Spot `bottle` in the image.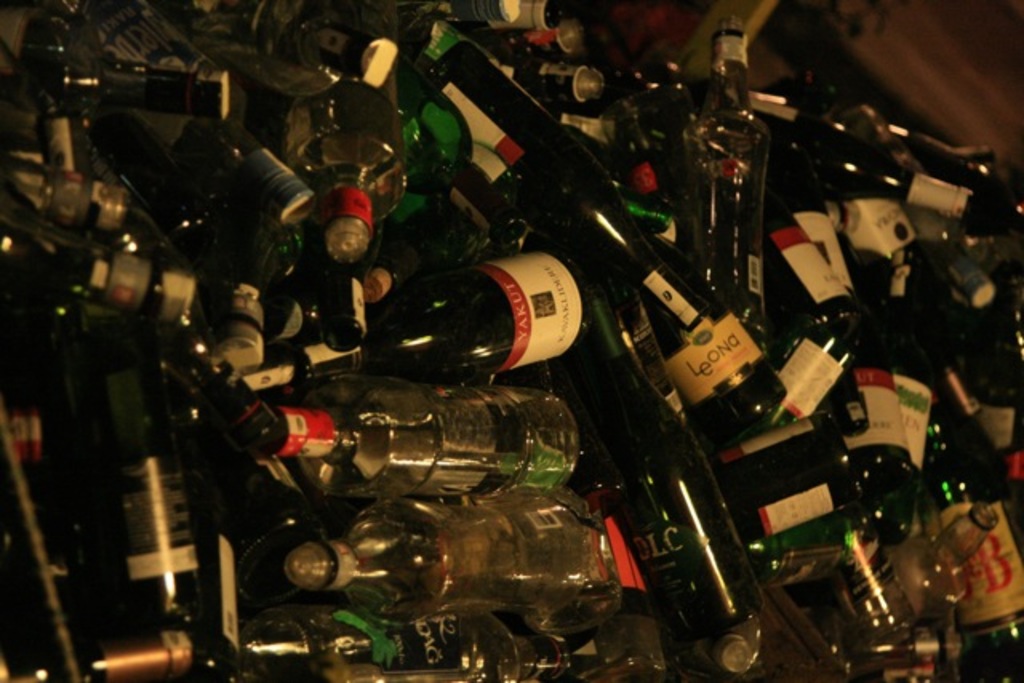
`bottle` found at <box>75,381,226,622</box>.
